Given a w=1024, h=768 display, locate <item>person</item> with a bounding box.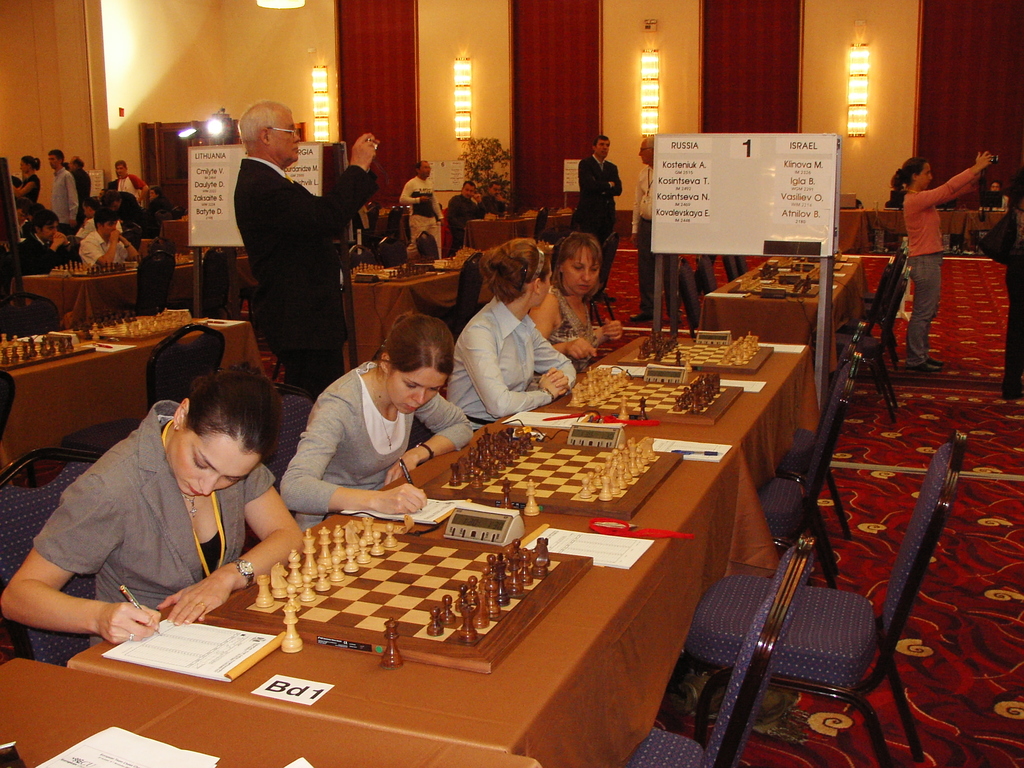
Located: (left=74, top=203, right=141, bottom=273).
